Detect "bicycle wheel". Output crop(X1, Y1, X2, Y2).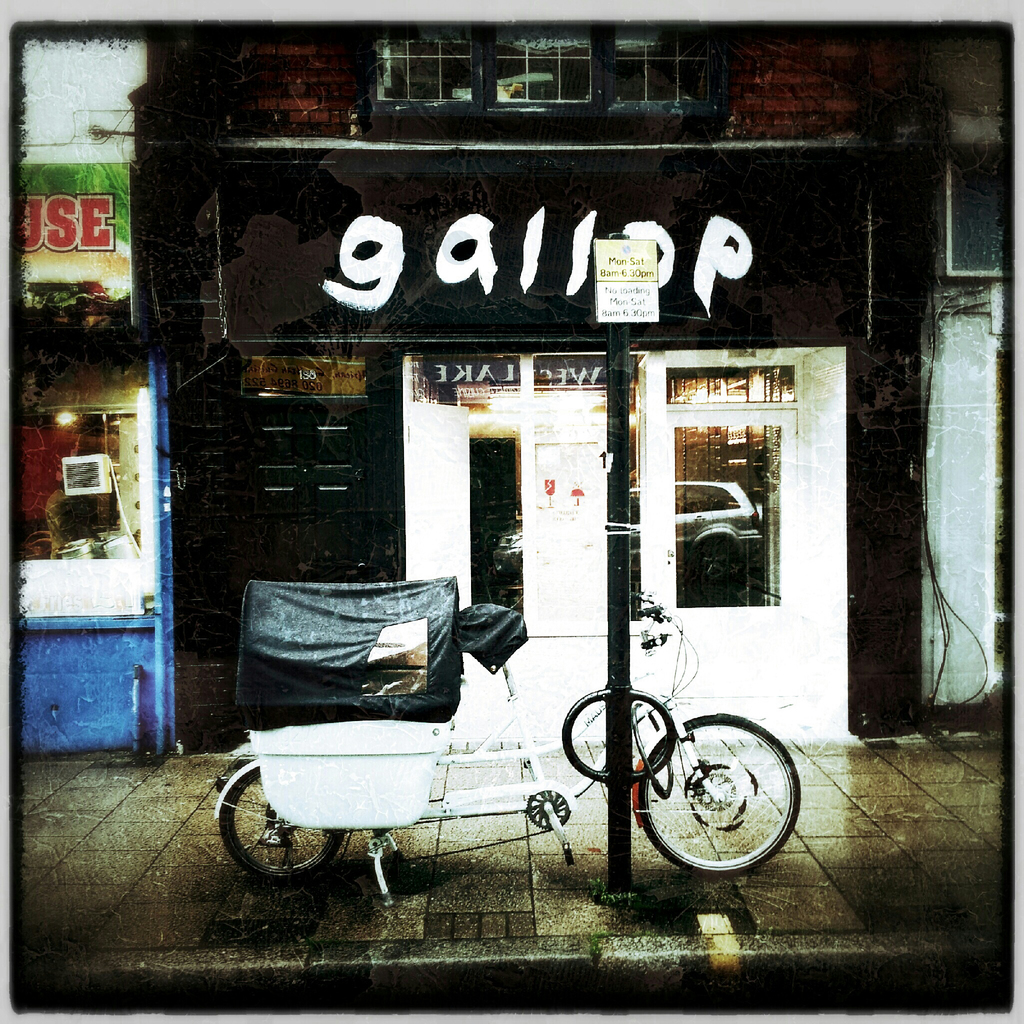
crop(214, 760, 348, 877).
